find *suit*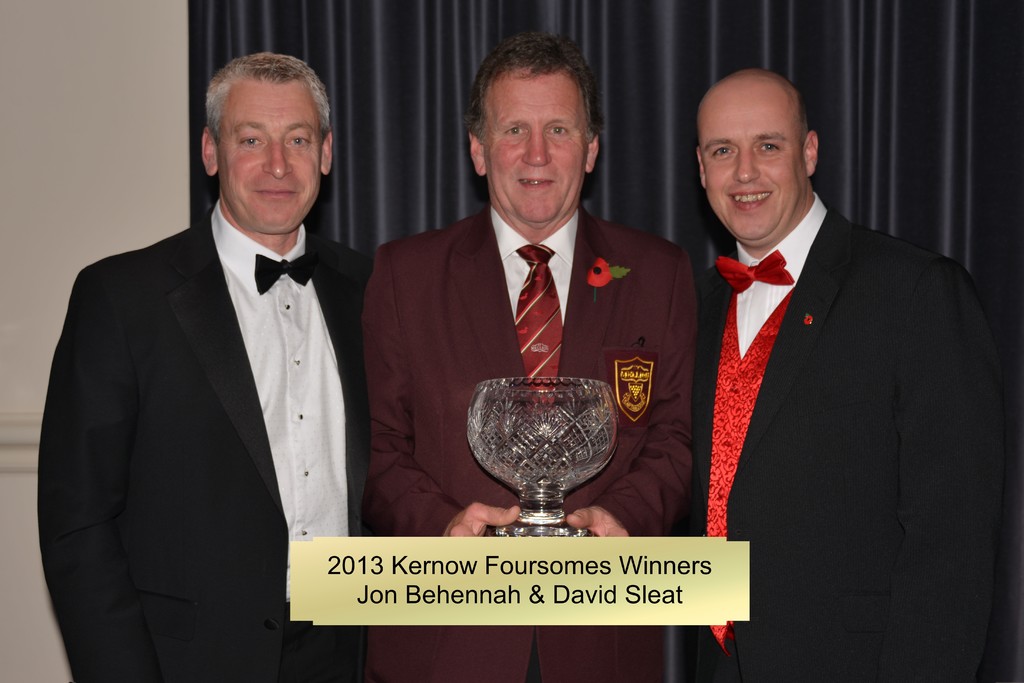
BBox(40, 196, 370, 682)
